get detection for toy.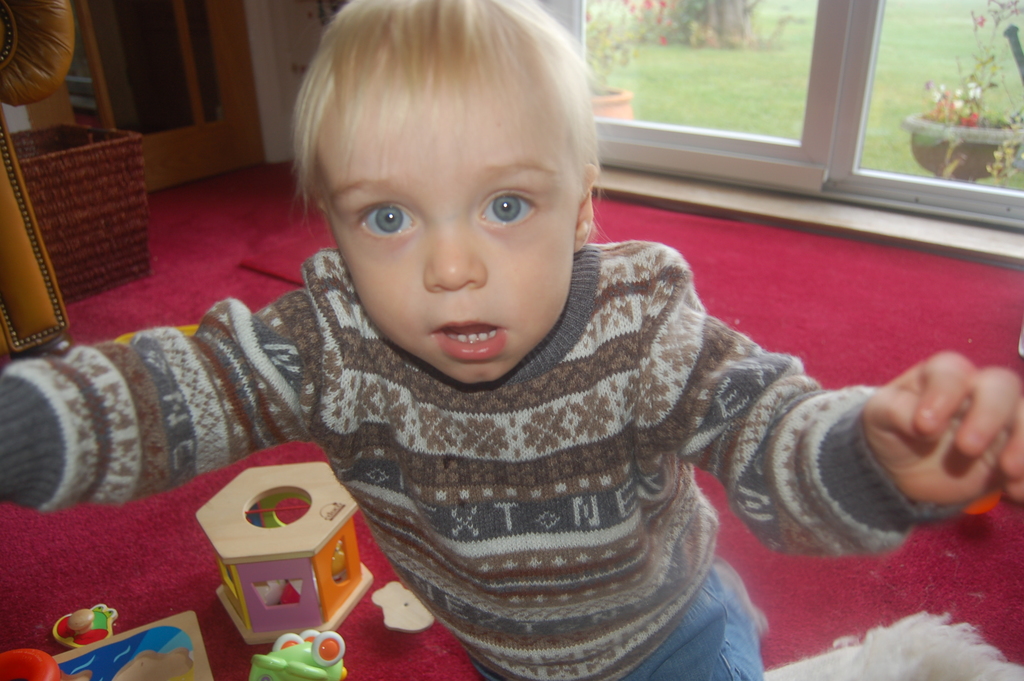
Detection: box(40, 612, 211, 680).
